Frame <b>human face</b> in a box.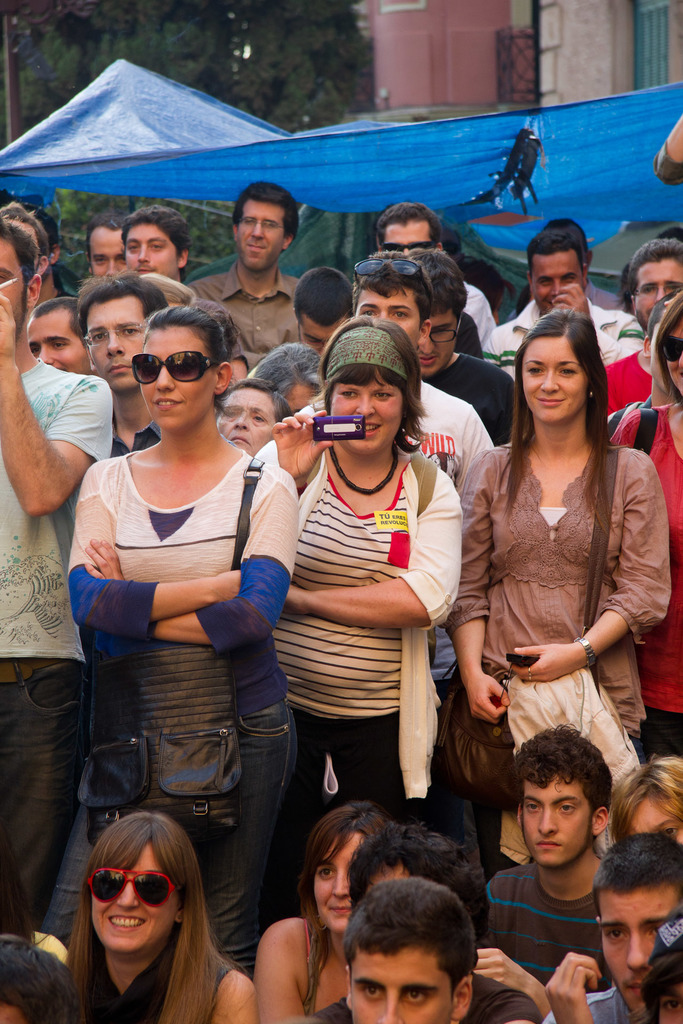
<box>378,209,425,253</box>.
